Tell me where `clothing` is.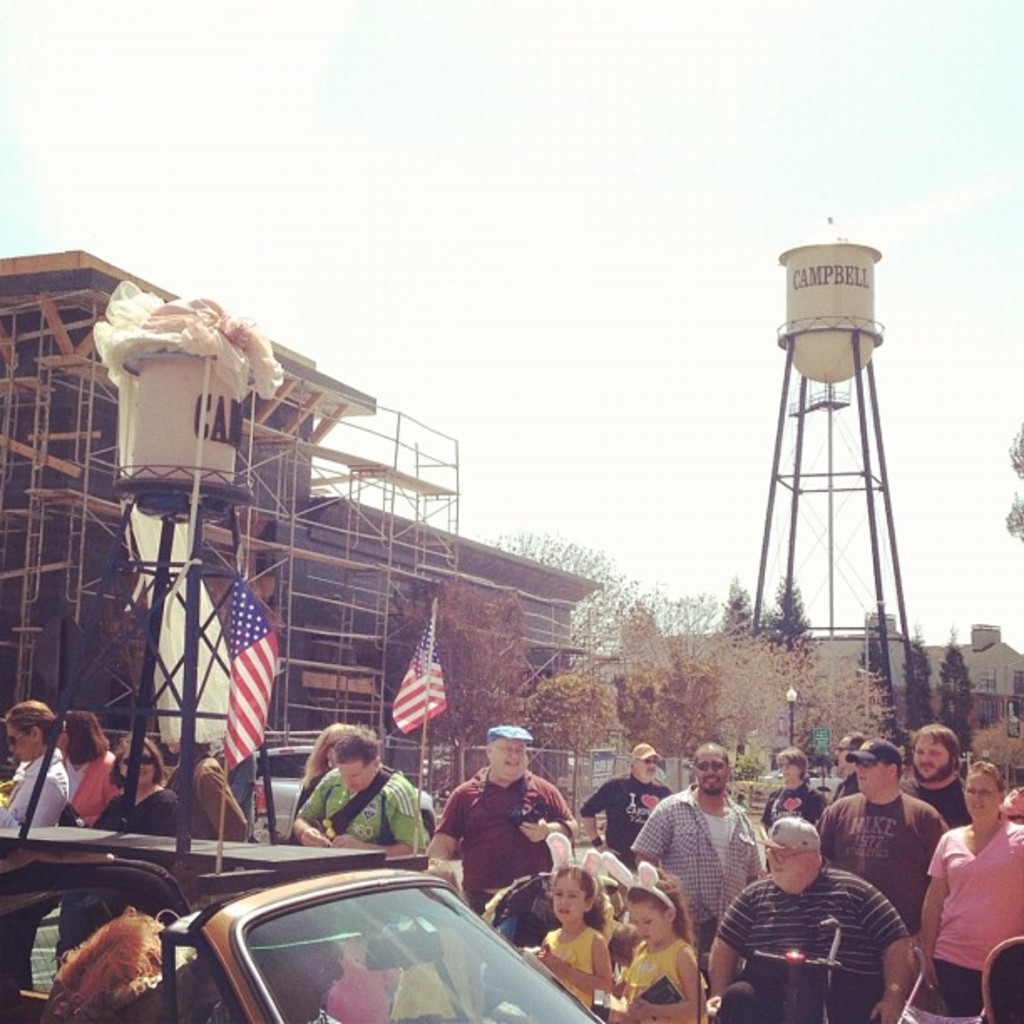
`clothing` is at x1=0 y1=728 x2=89 y2=842.
